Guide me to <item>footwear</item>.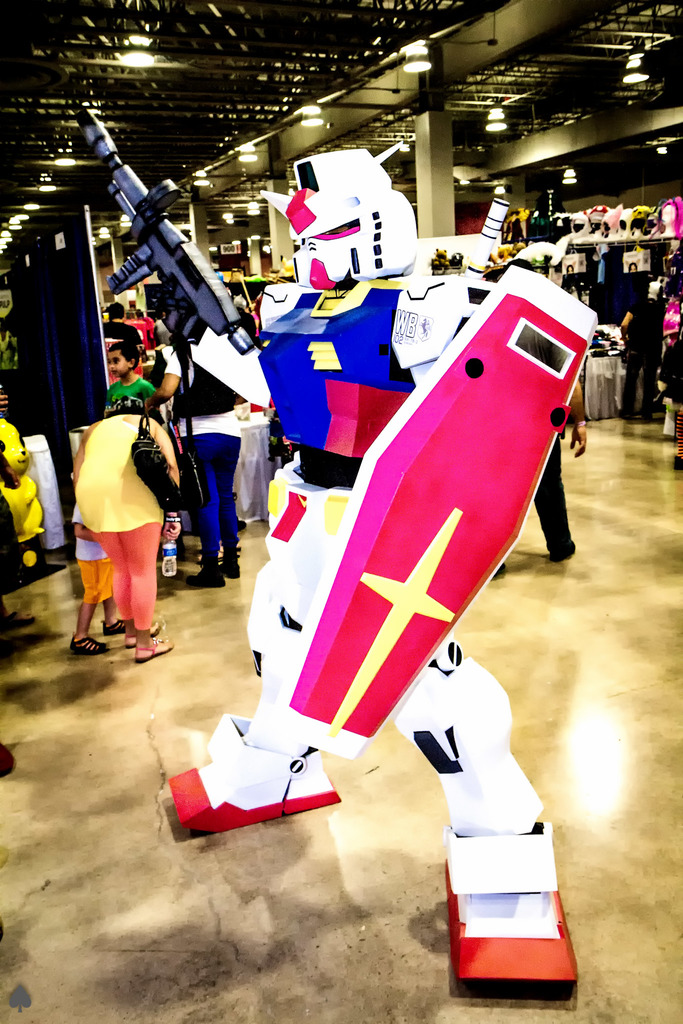
Guidance: <bbox>129, 636, 177, 667</bbox>.
